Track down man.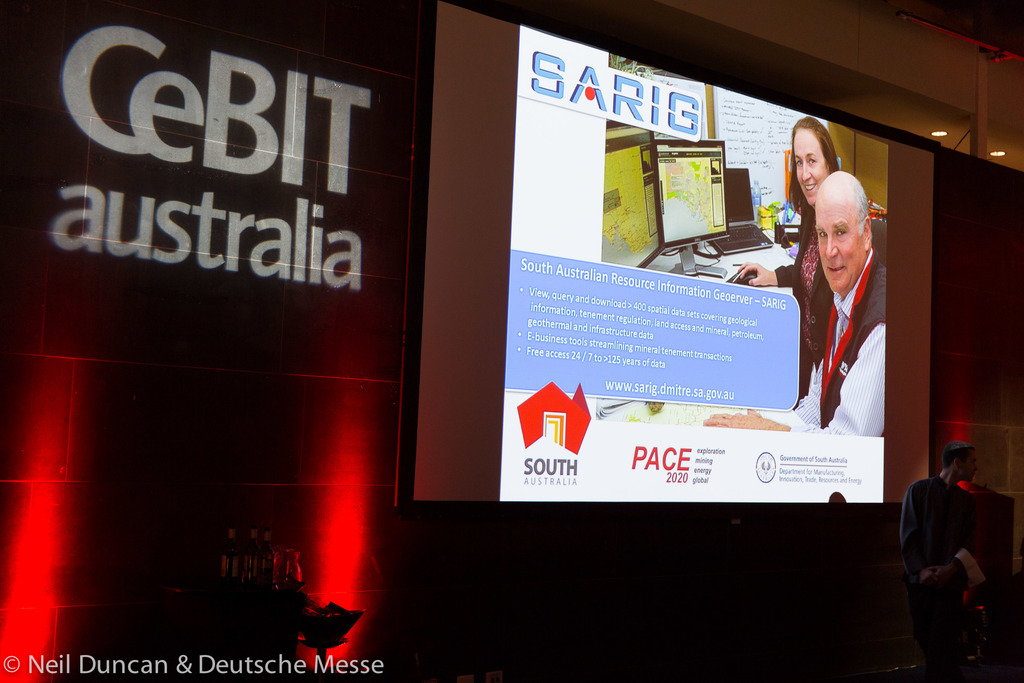
Tracked to (915, 443, 1011, 669).
